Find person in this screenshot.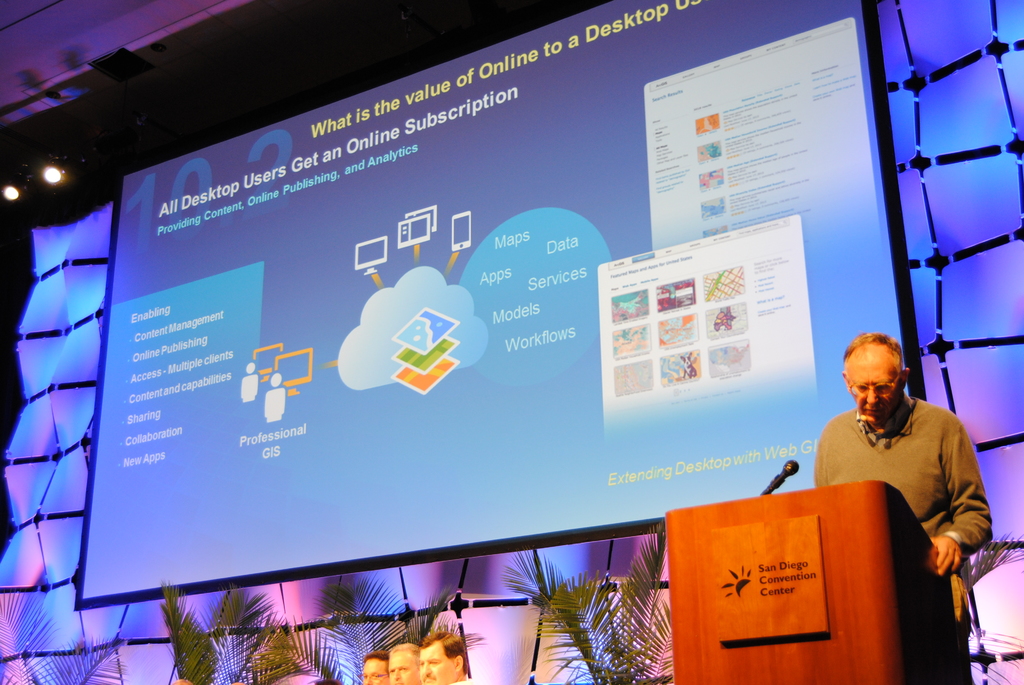
The bounding box for person is (417, 631, 476, 684).
